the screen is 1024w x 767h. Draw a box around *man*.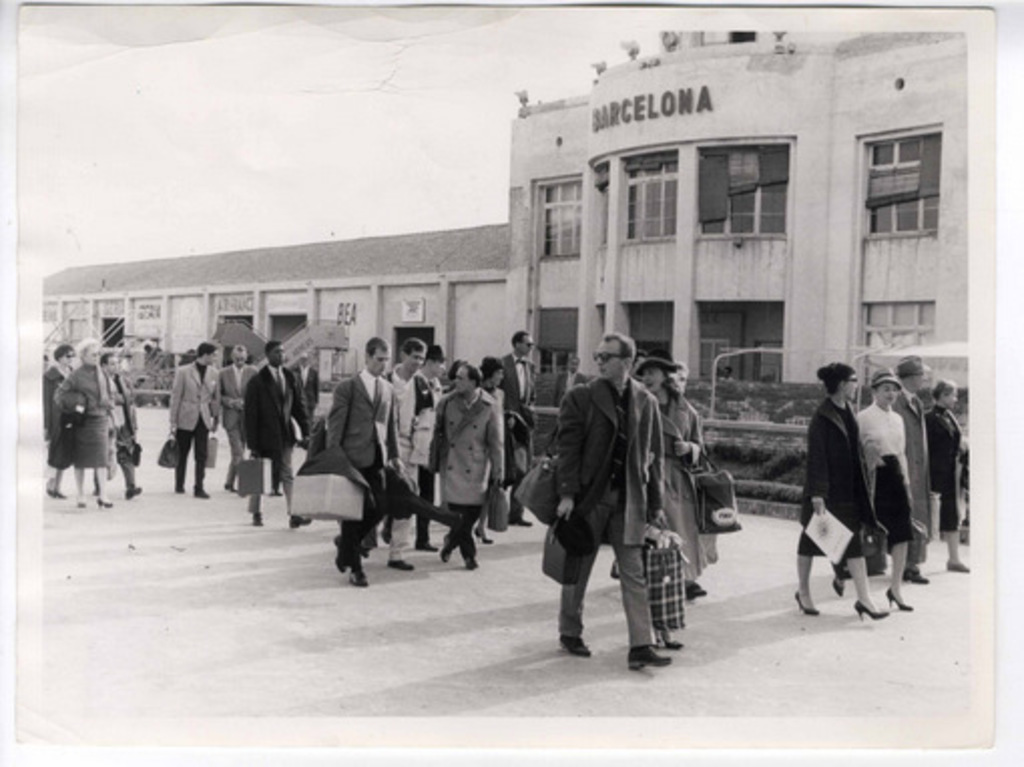
Rect(243, 341, 307, 528).
